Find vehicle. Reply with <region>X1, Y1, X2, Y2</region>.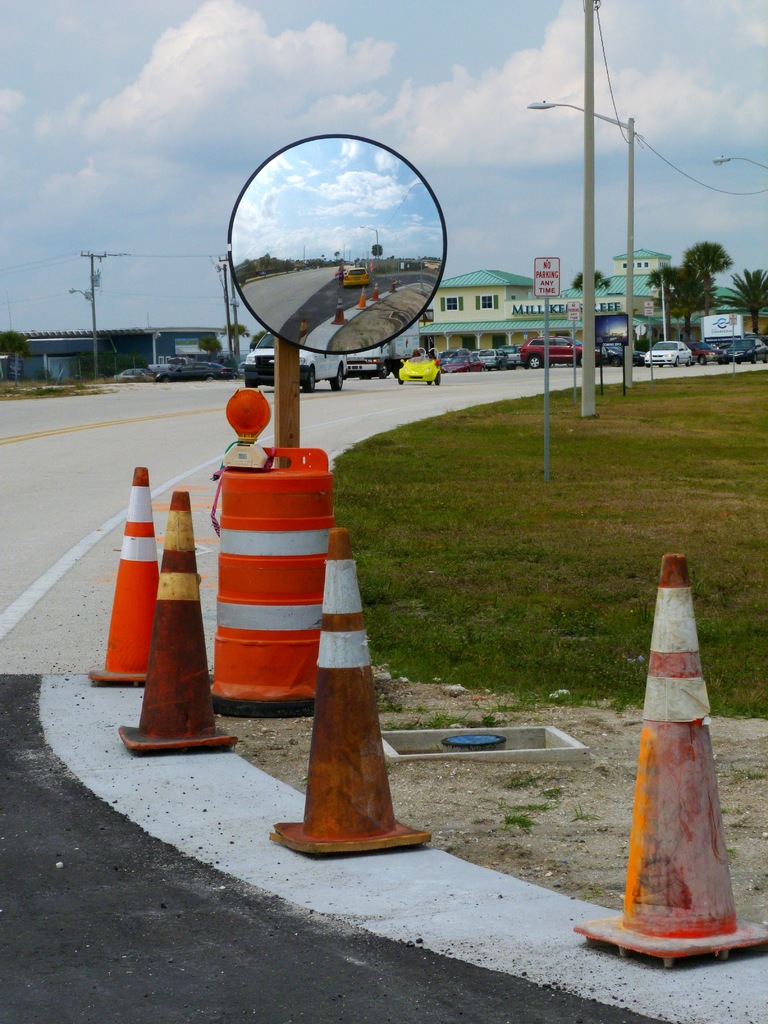
<region>209, 360, 234, 383</region>.
